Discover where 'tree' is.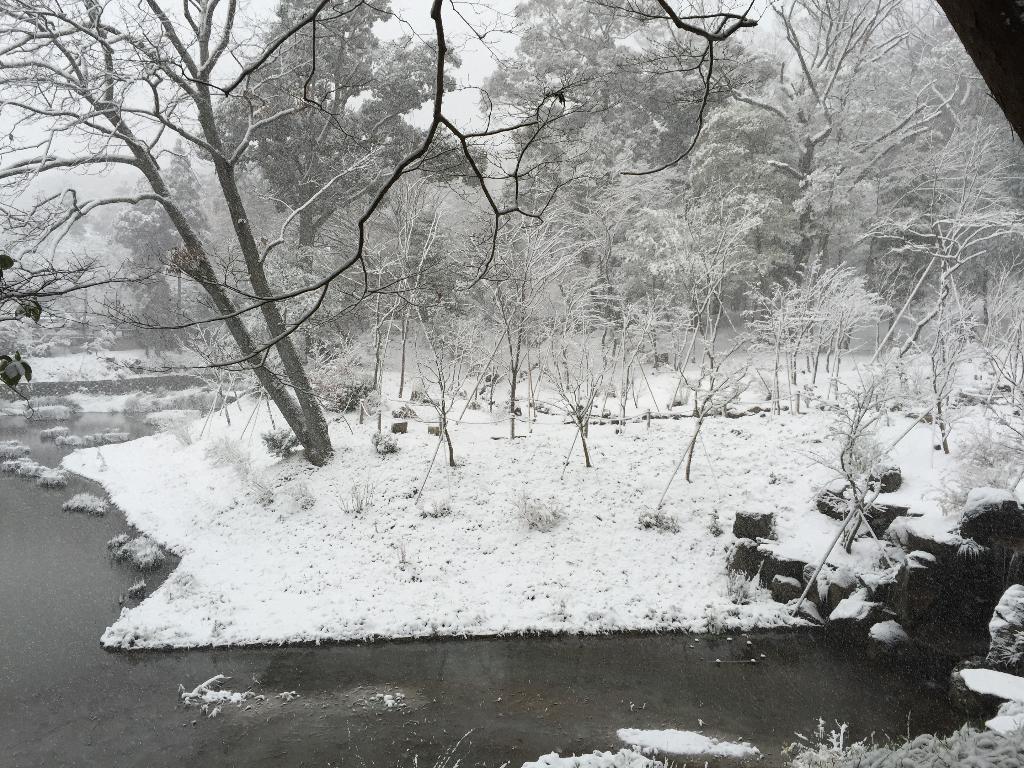
Discovered at x1=931 y1=0 x2=1023 y2=140.
